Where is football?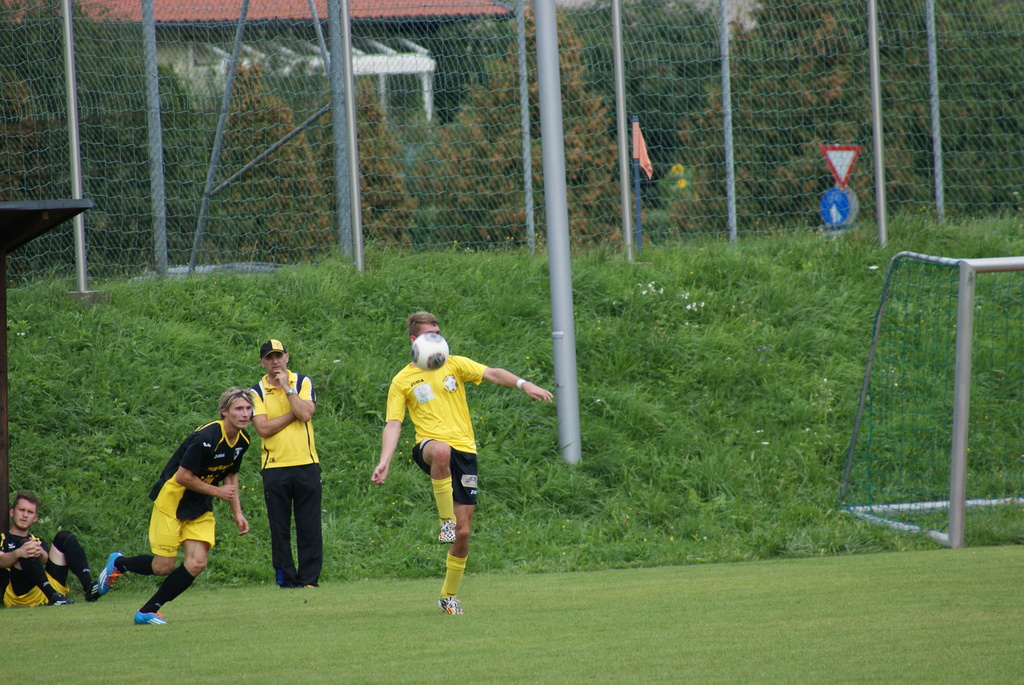
left=412, top=333, right=447, bottom=372.
